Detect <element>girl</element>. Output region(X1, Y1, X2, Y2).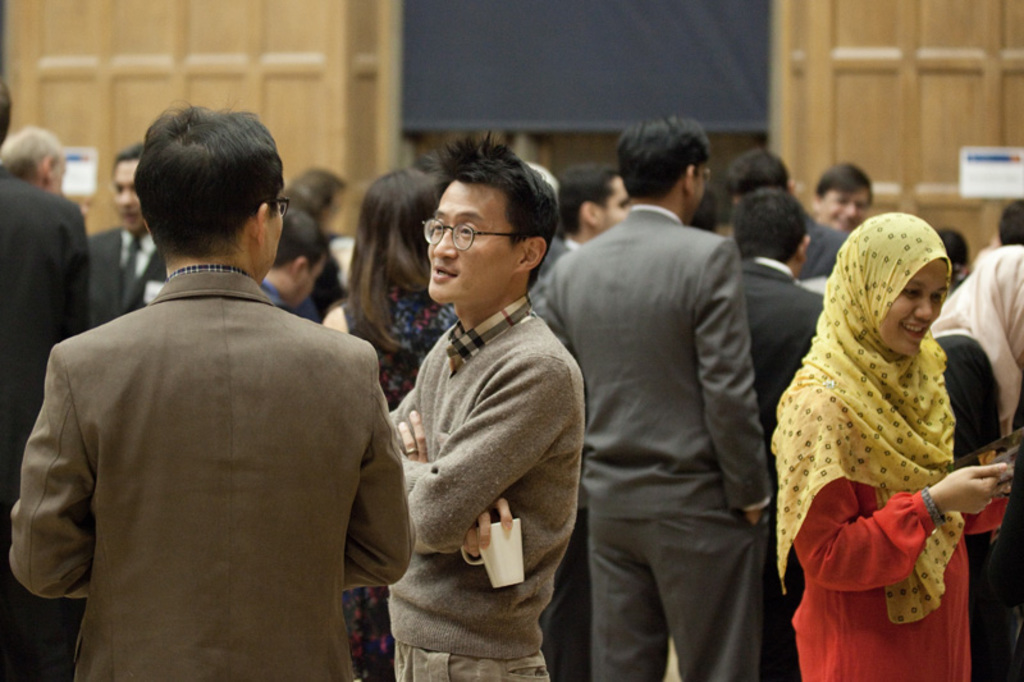
region(769, 215, 1011, 681).
